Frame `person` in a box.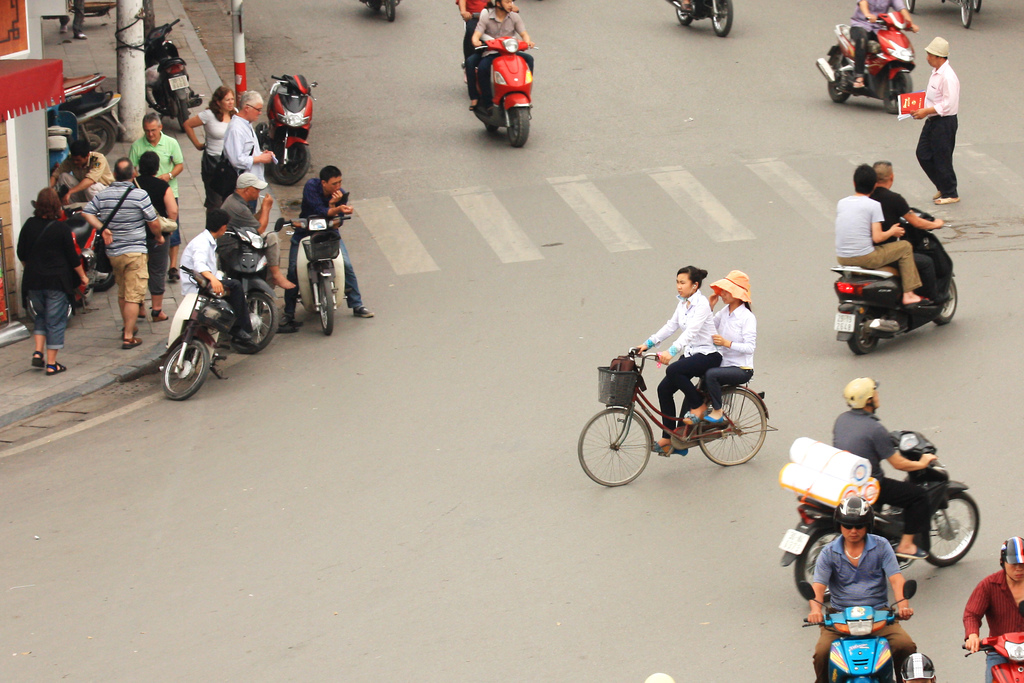
{"x1": 452, "y1": 0, "x2": 520, "y2": 110}.
